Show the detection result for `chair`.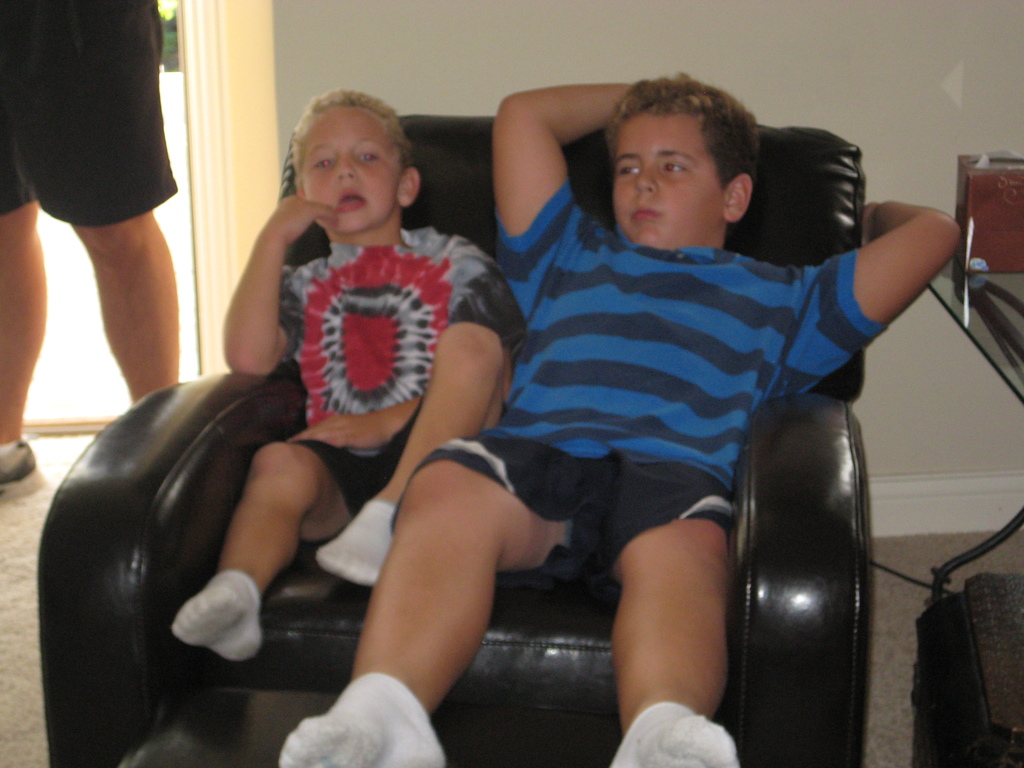
98:150:819:767.
